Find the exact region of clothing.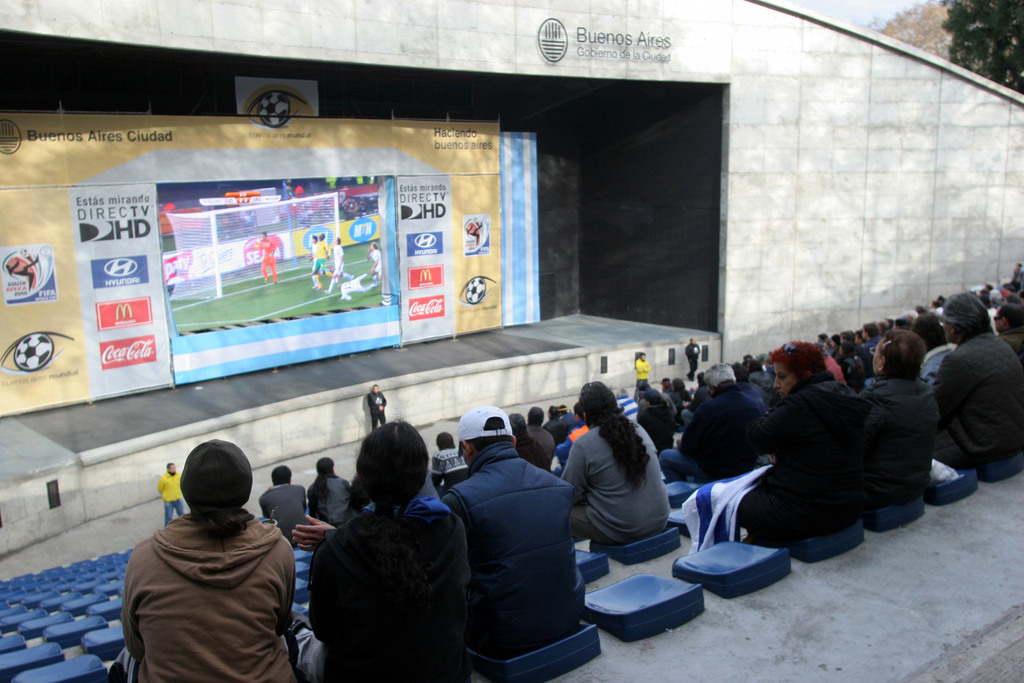
Exact region: locate(655, 378, 769, 481).
